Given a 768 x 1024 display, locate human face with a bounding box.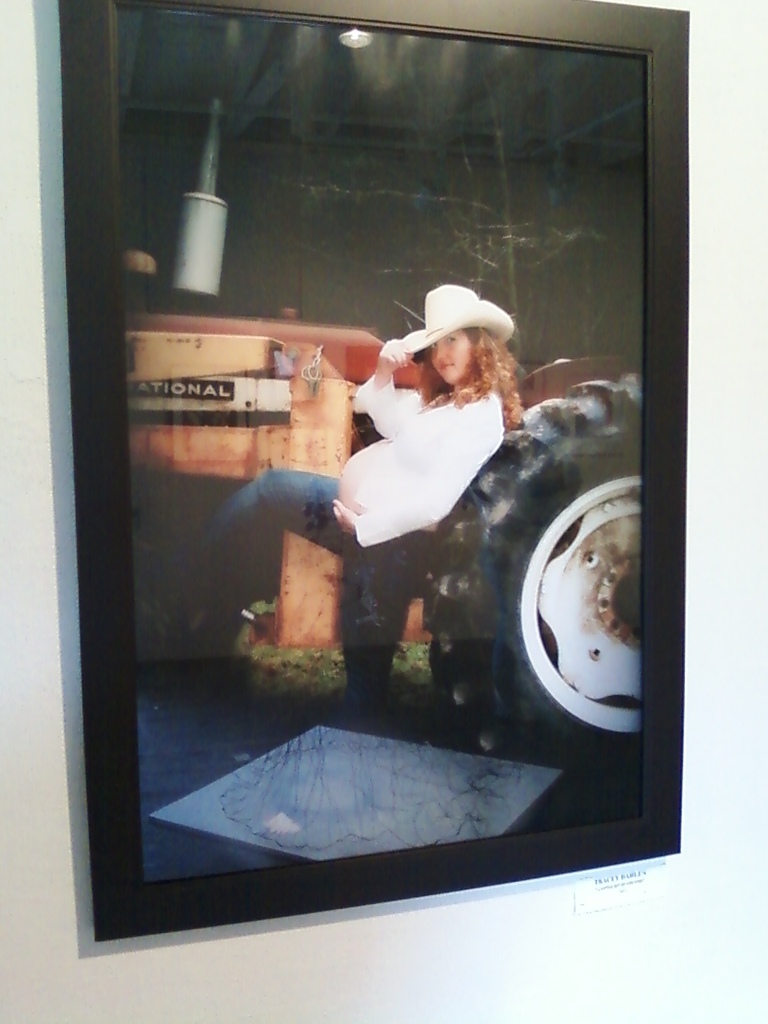
Located: [x1=424, y1=333, x2=474, y2=392].
